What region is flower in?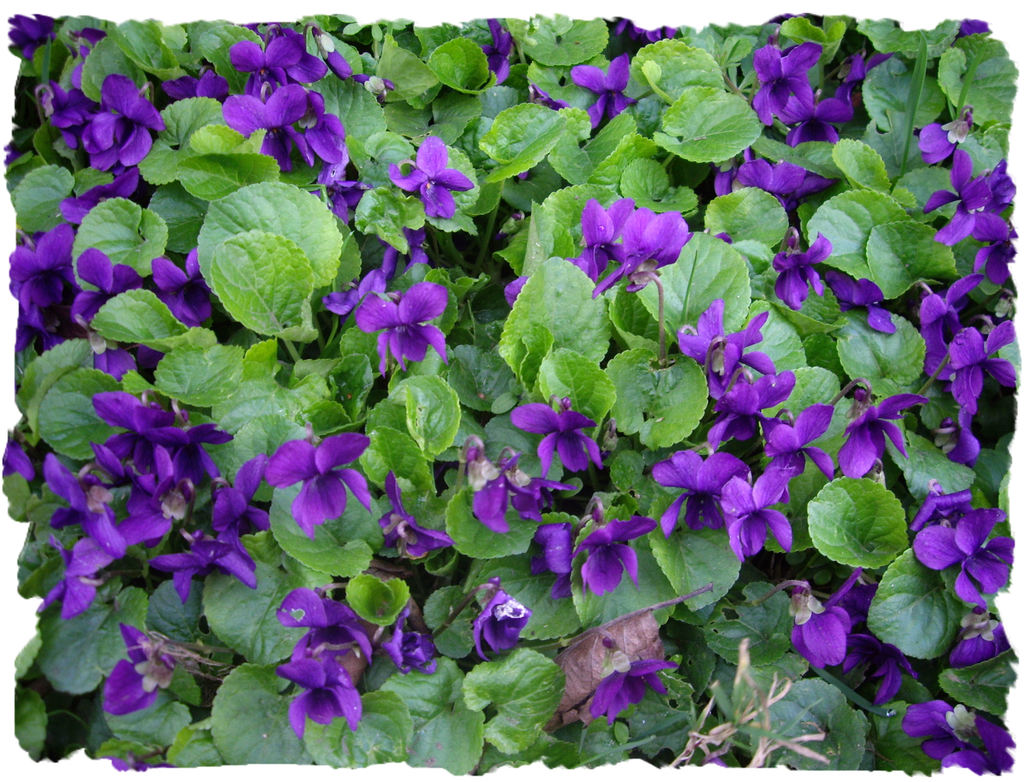
bbox(356, 285, 449, 376).
